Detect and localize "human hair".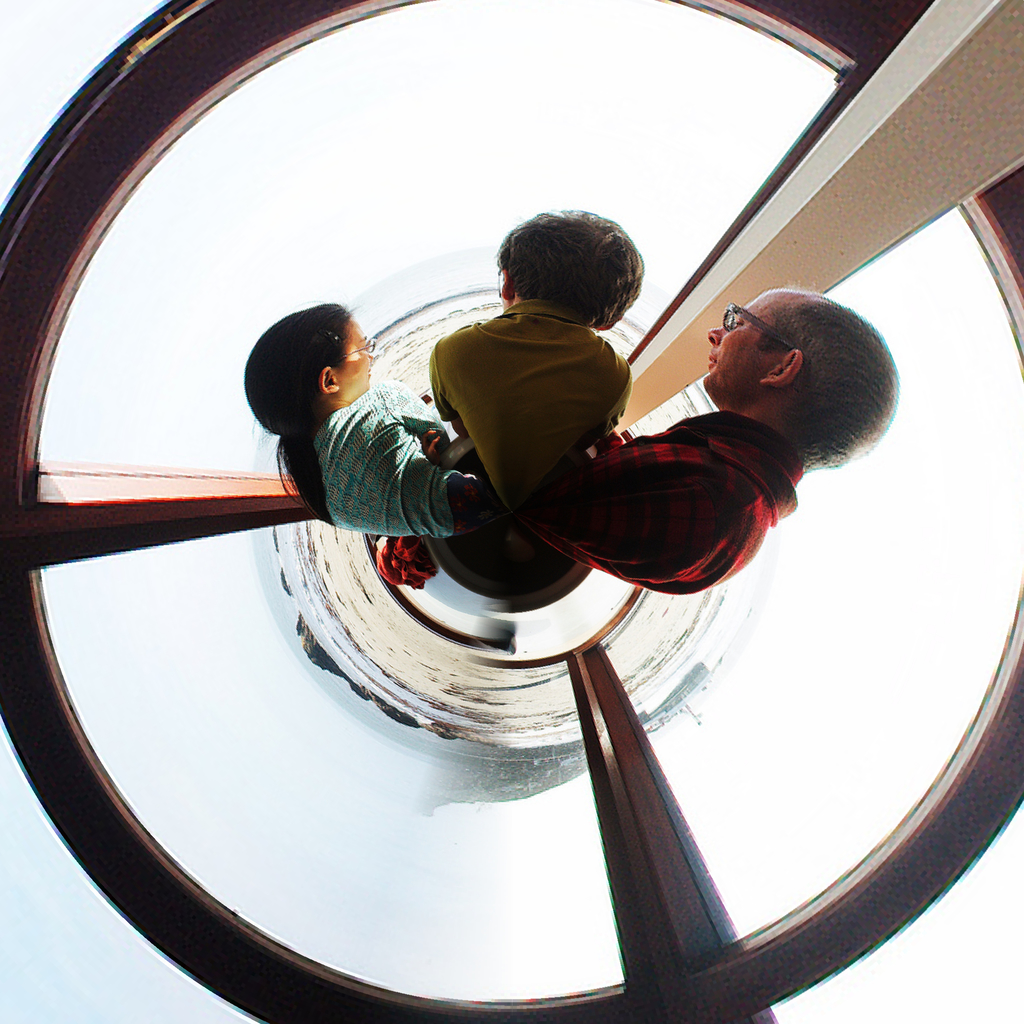
Localized at 507 186 643 314.
